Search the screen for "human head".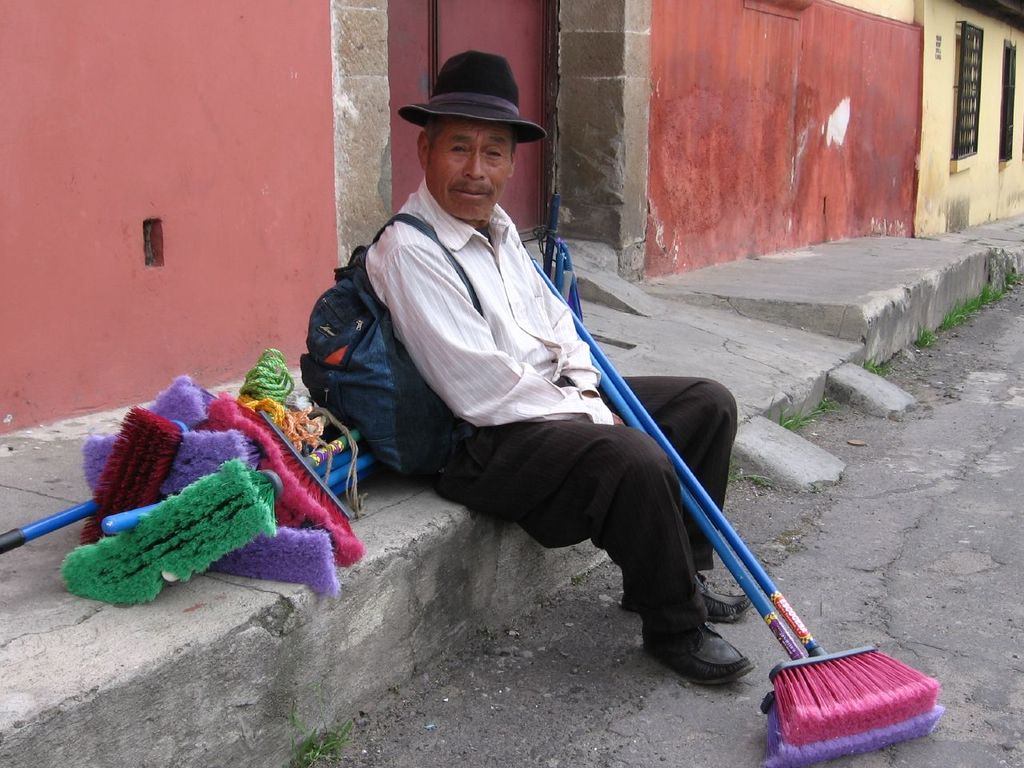
Found at 404, 66, 535, 216.
